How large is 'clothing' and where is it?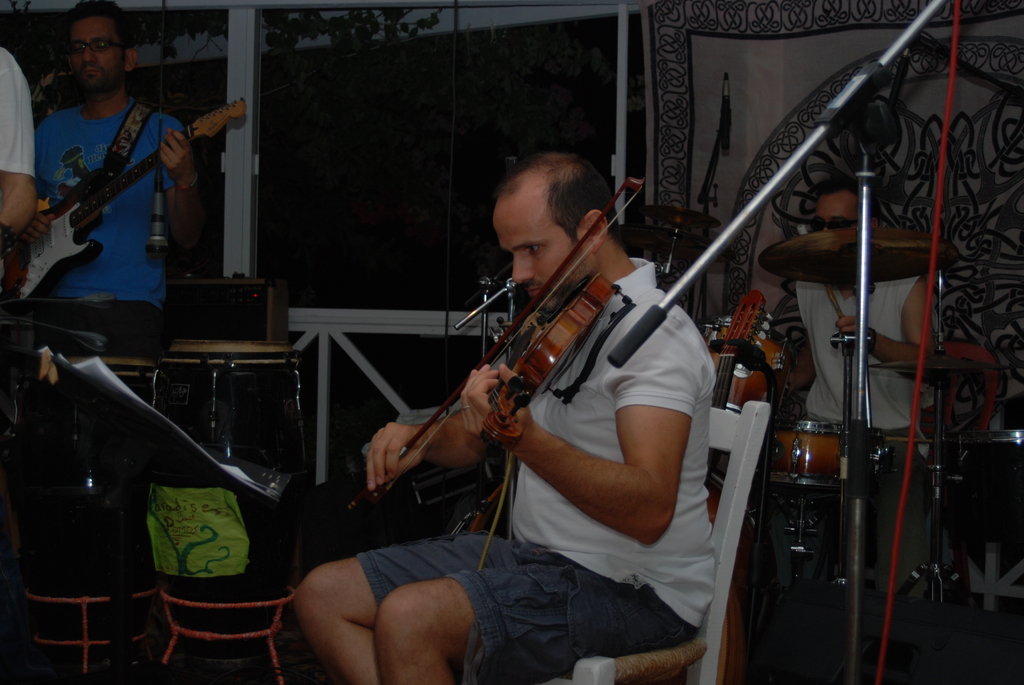
Bounding box: x1=353 y1=255 x2=724 y2=684.
